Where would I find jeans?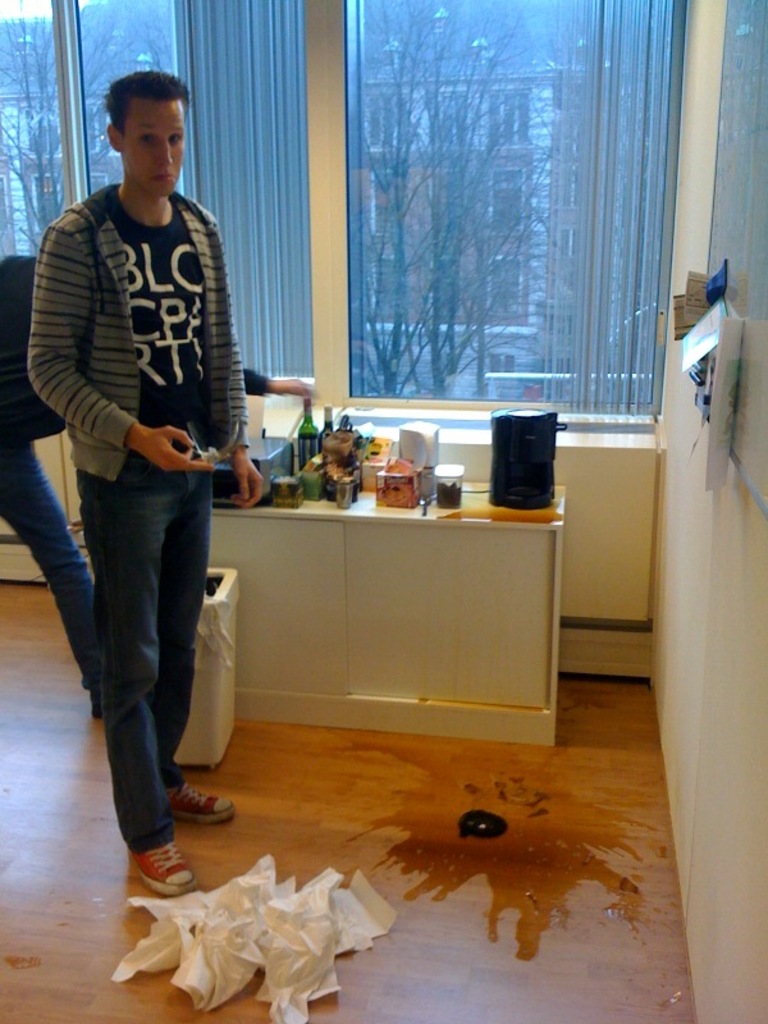
At (x1=40, y1=420, x2=237, y2=859).
